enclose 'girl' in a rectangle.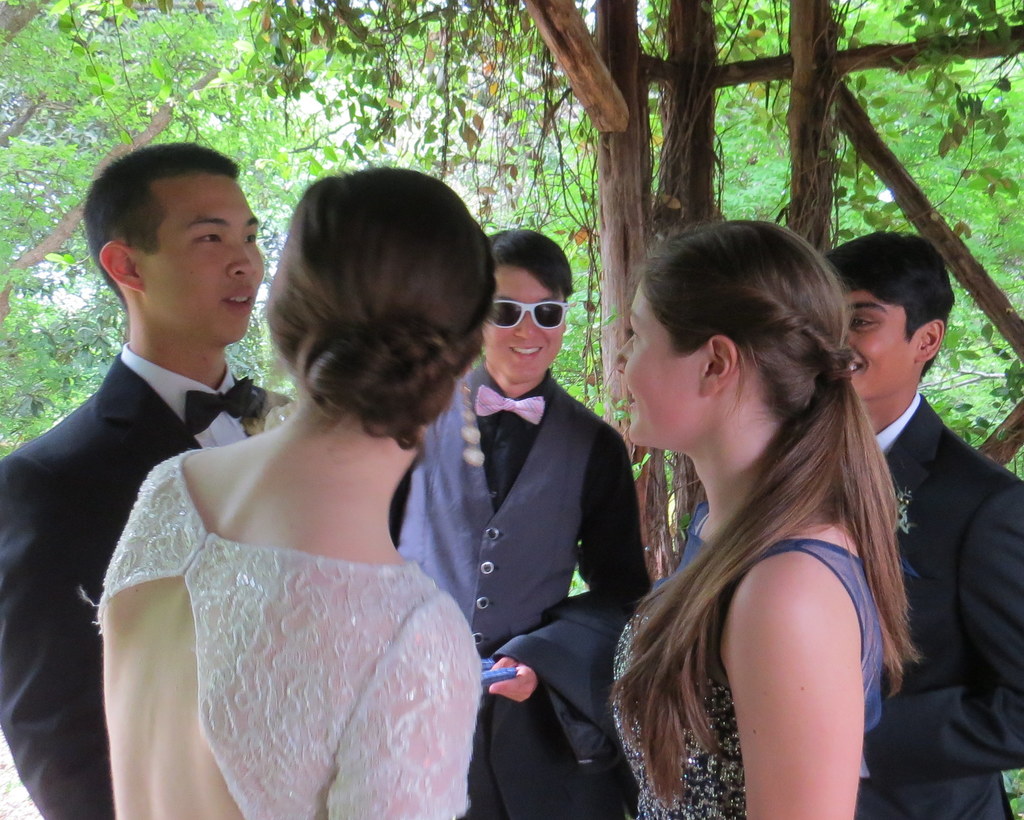
[left=80, top=161, right=497, bottom=819].
